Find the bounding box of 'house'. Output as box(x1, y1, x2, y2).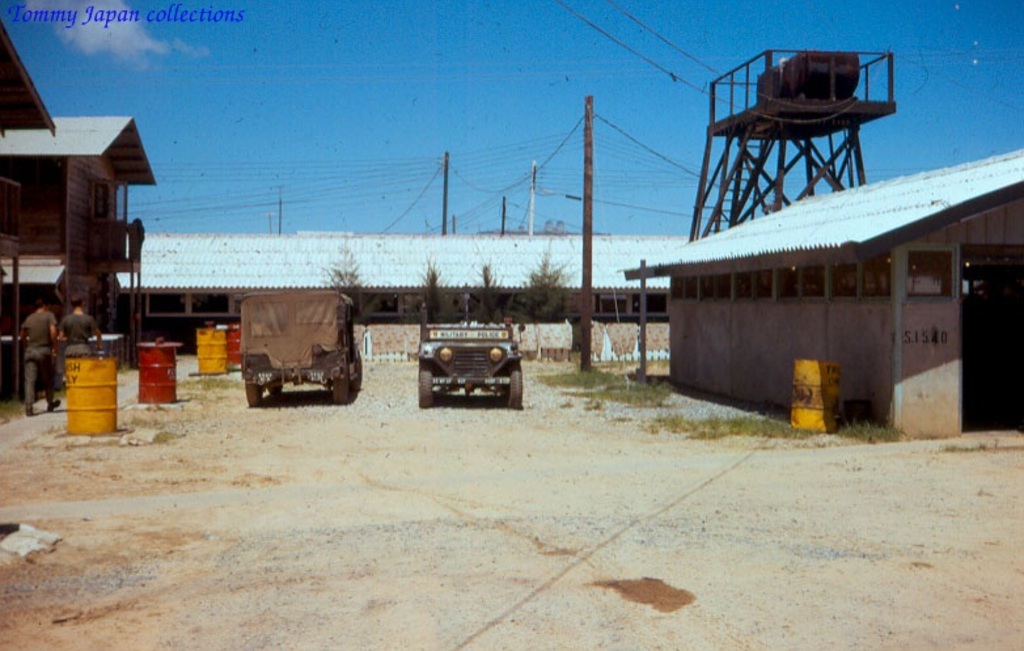
box(0, 111, 161, 352).
